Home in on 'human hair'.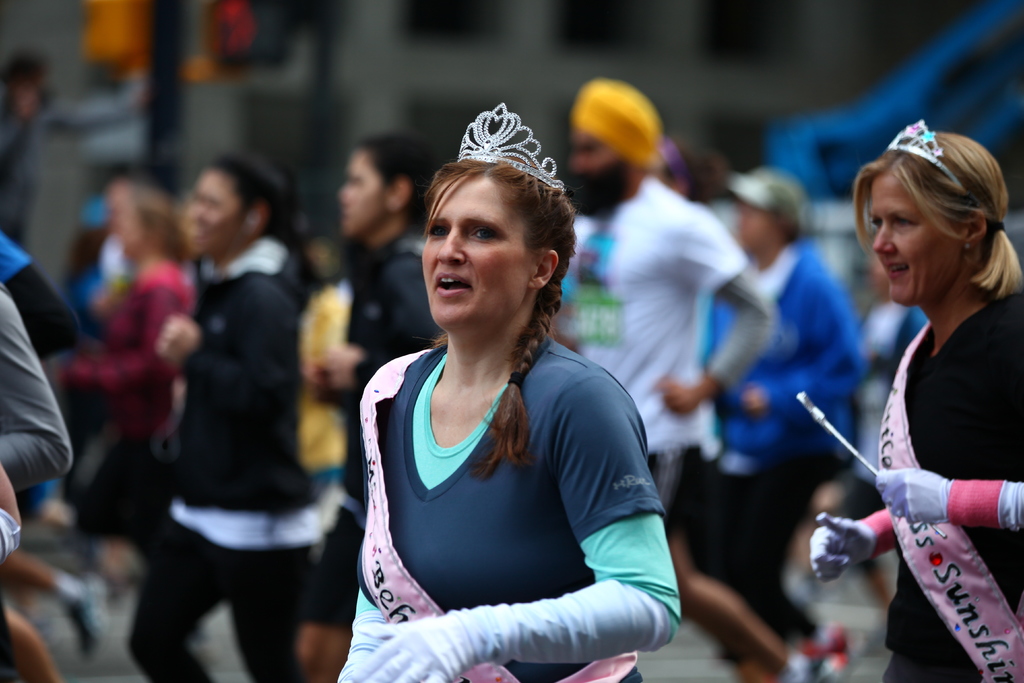
Homed in at {"x1": 677, "y1": 141, "x2": 728, "y2": 203}.
